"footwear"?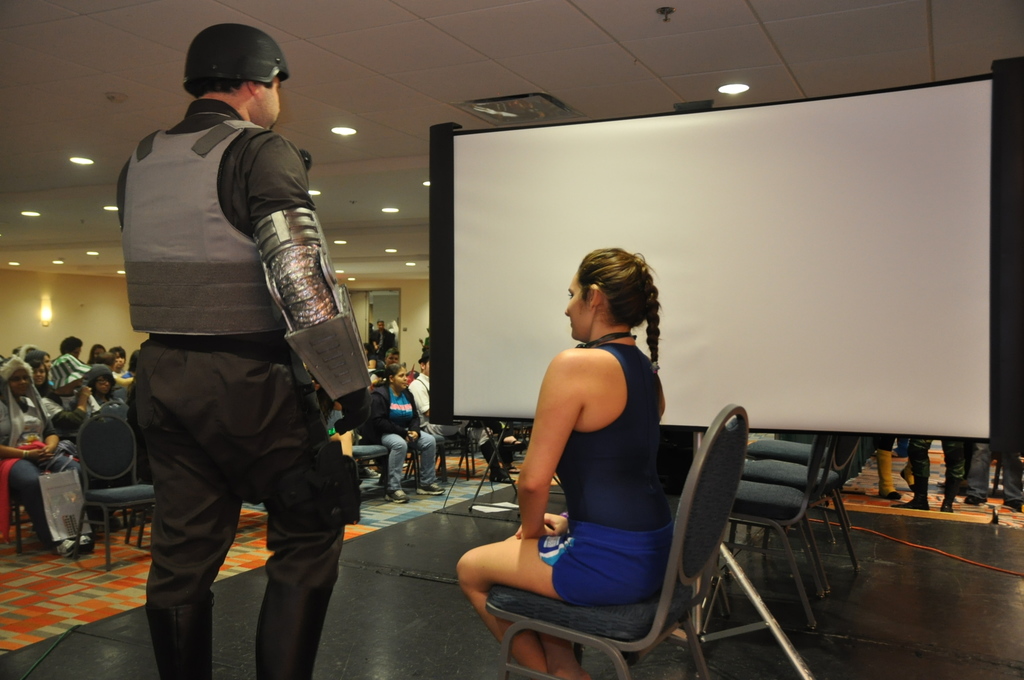
l=504, t=435, r=524, b=449
